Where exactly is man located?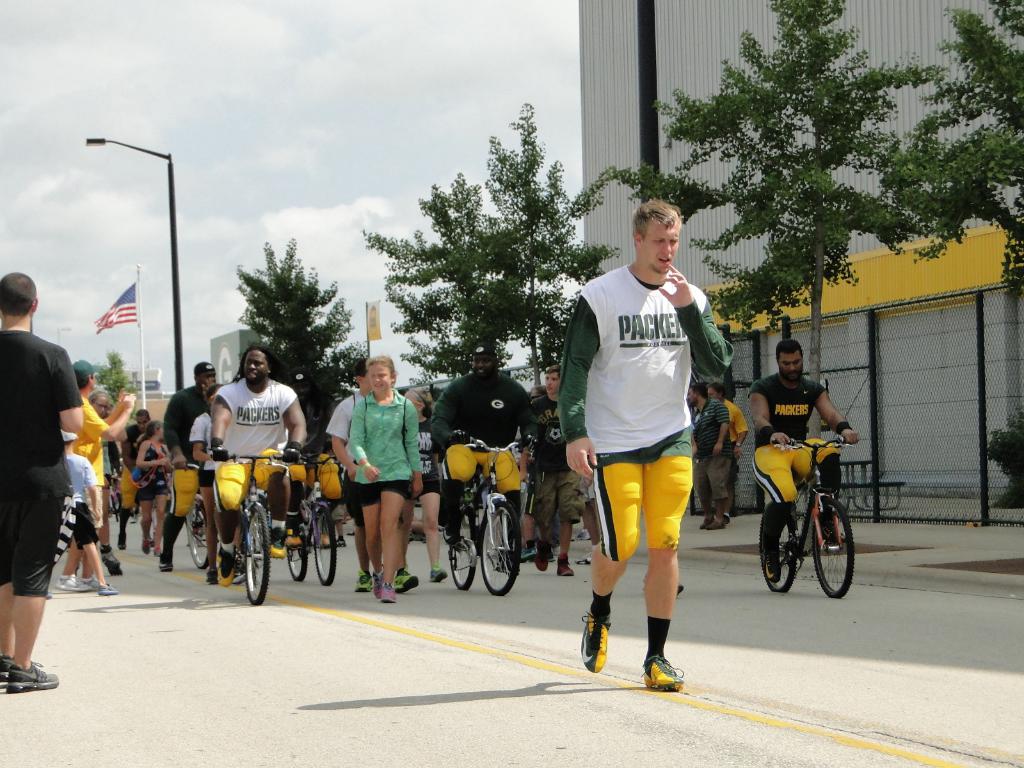
Its bounding box is [113,406,147,550].
